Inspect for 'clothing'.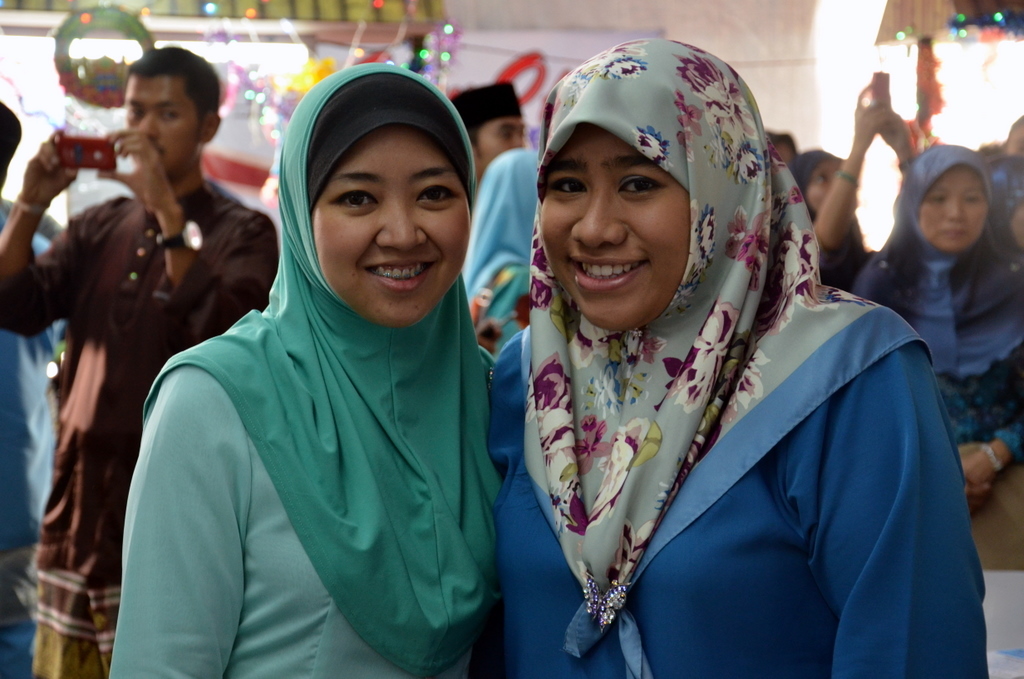
Inspection: (490,220,991,672).
